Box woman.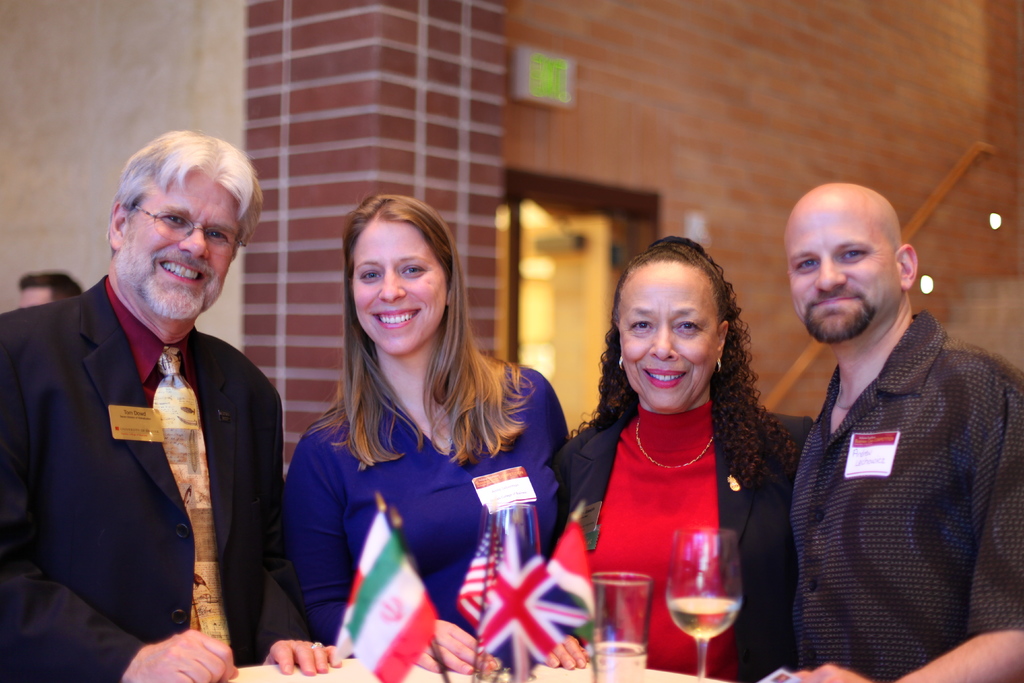
x1=276, y1=197, x2=554, y2=668.
